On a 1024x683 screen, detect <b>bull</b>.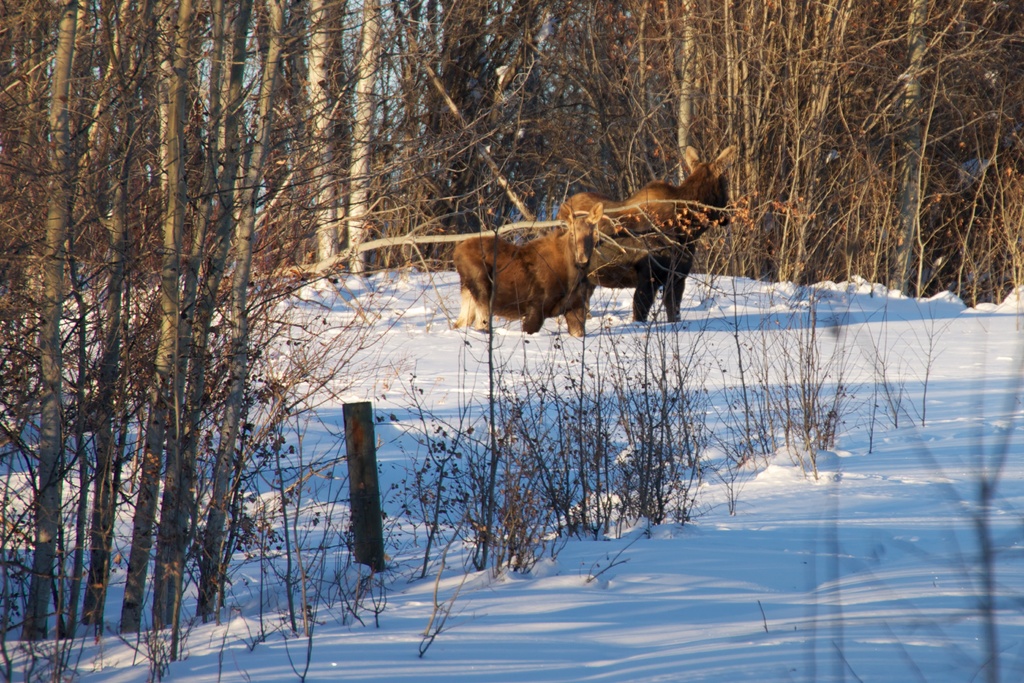
locate(447, 201, 609, 344).
